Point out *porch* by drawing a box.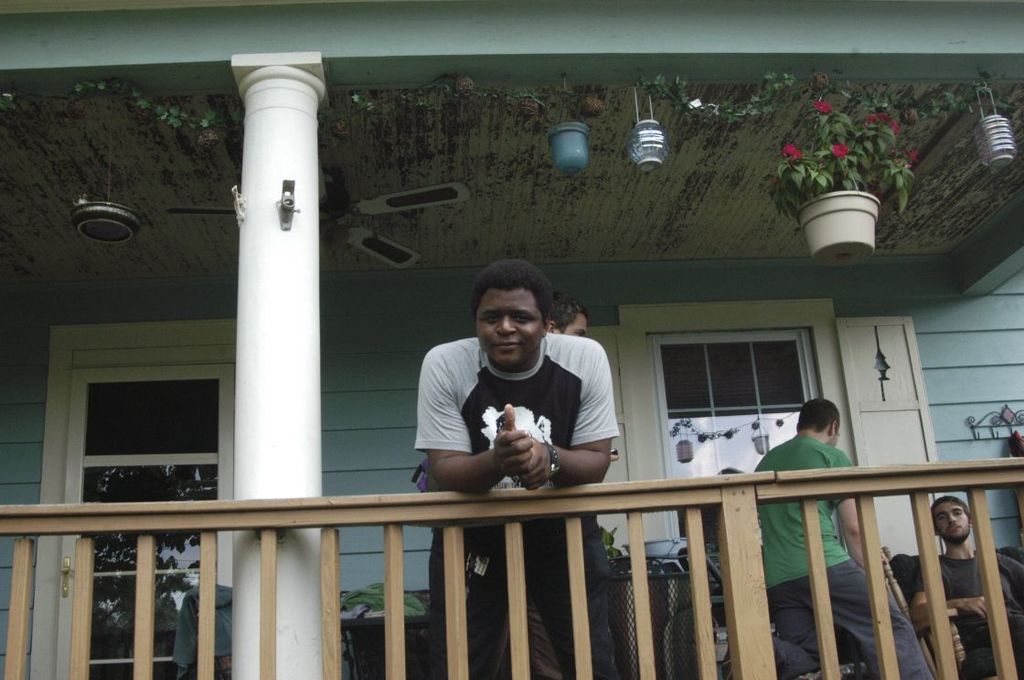
(x1=32, y1=39, x2=900, y2=679).
